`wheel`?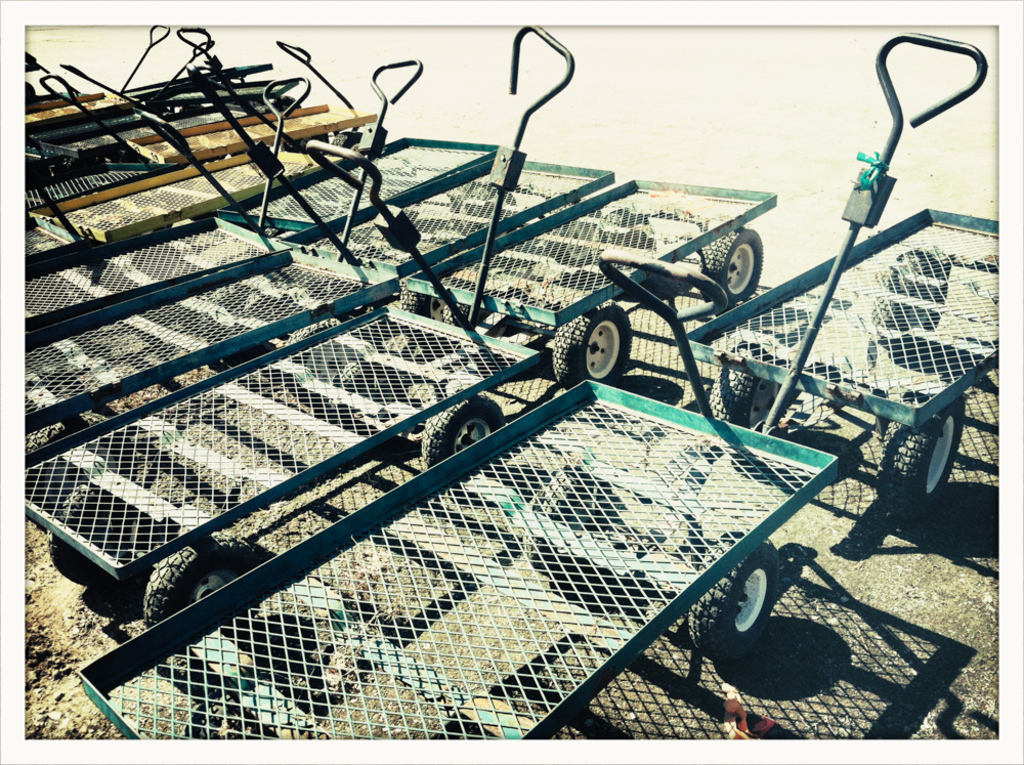
592 209 648 263
